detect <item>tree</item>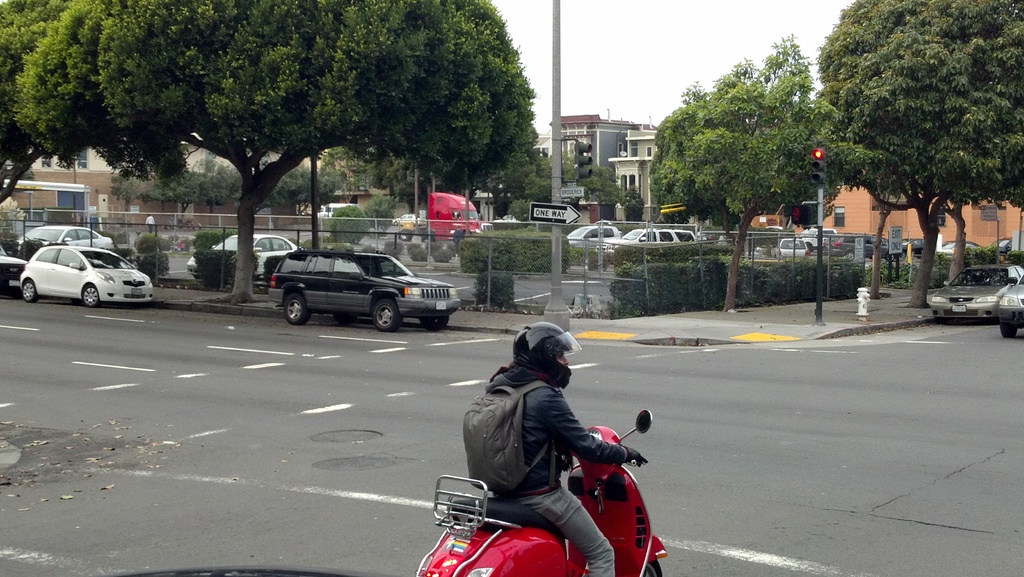
[529,147,574,211]
